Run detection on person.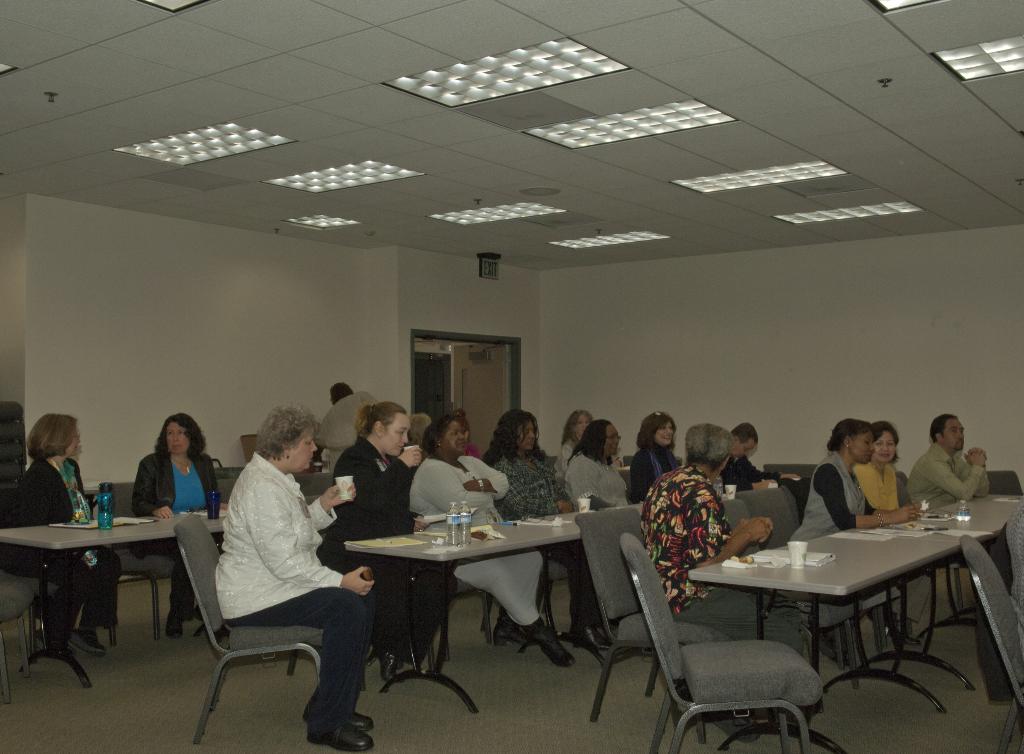
Result: box(215, 401, 373, 752).
